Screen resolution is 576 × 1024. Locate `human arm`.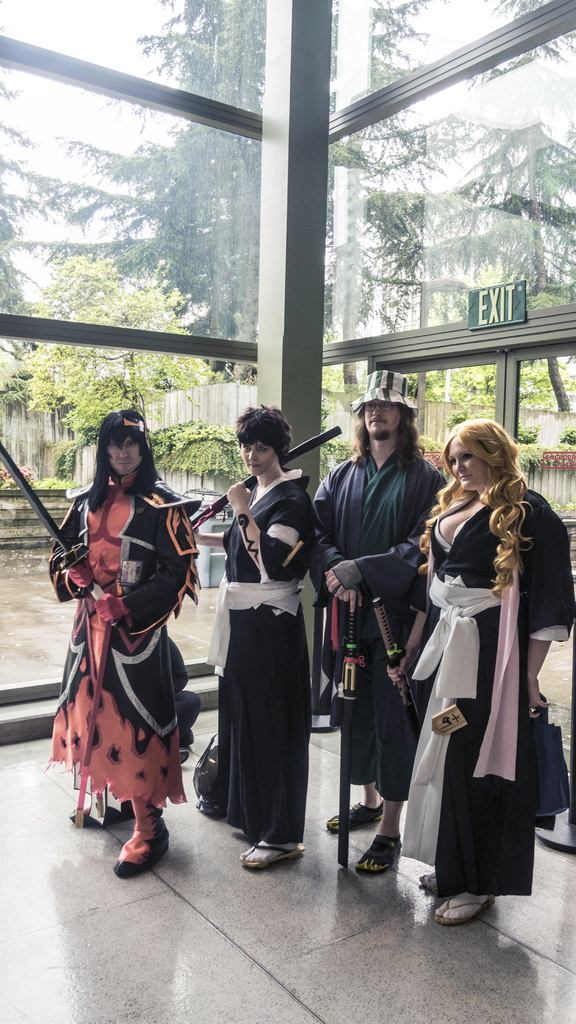
50 501 95 595.
